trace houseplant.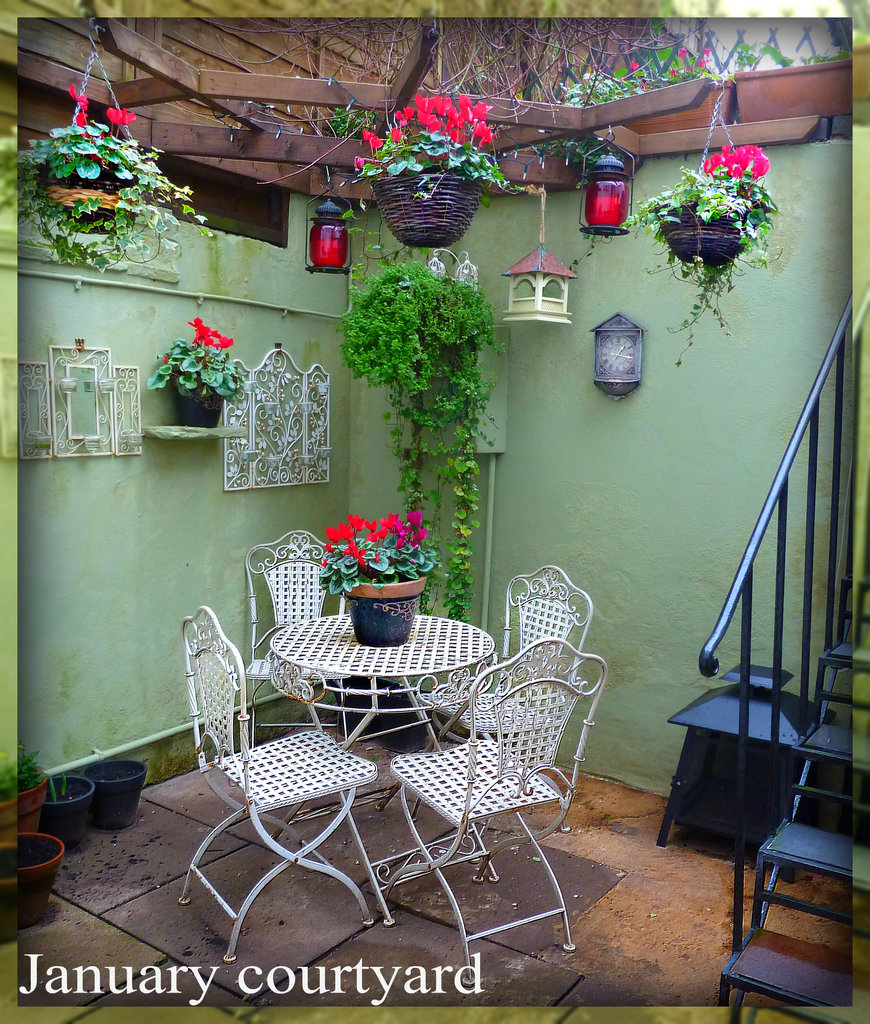
Traced to rect(46, 768, 95, 847).
